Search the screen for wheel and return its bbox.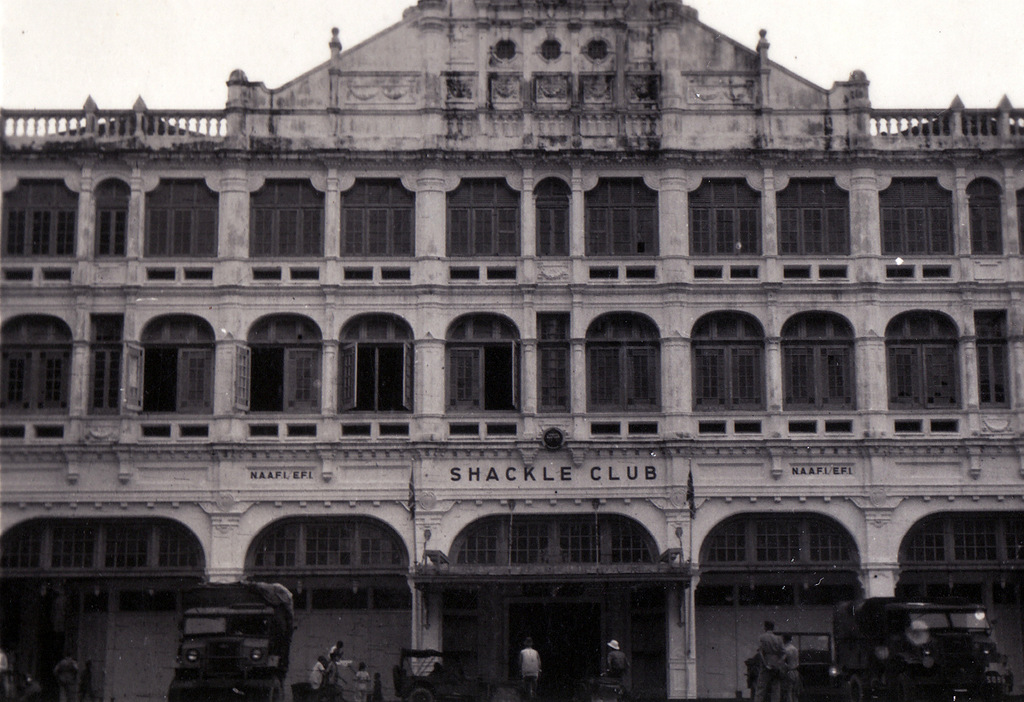
Found: 845/673/867/701.
